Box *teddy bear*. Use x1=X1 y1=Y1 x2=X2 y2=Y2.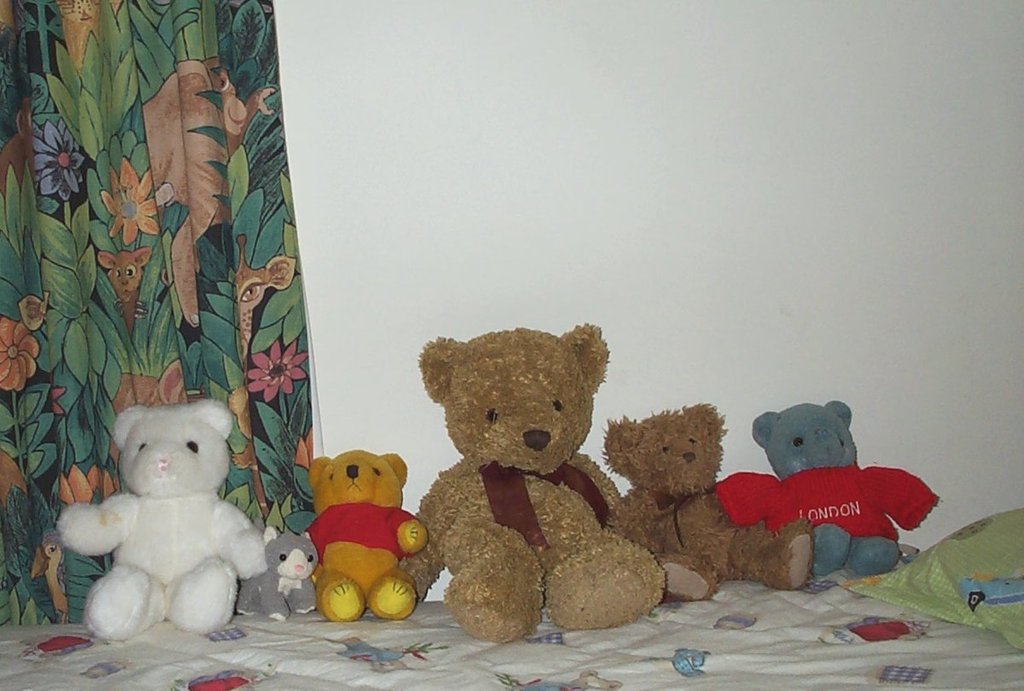
x1=608 y1=399 x2=816 y2=602.
